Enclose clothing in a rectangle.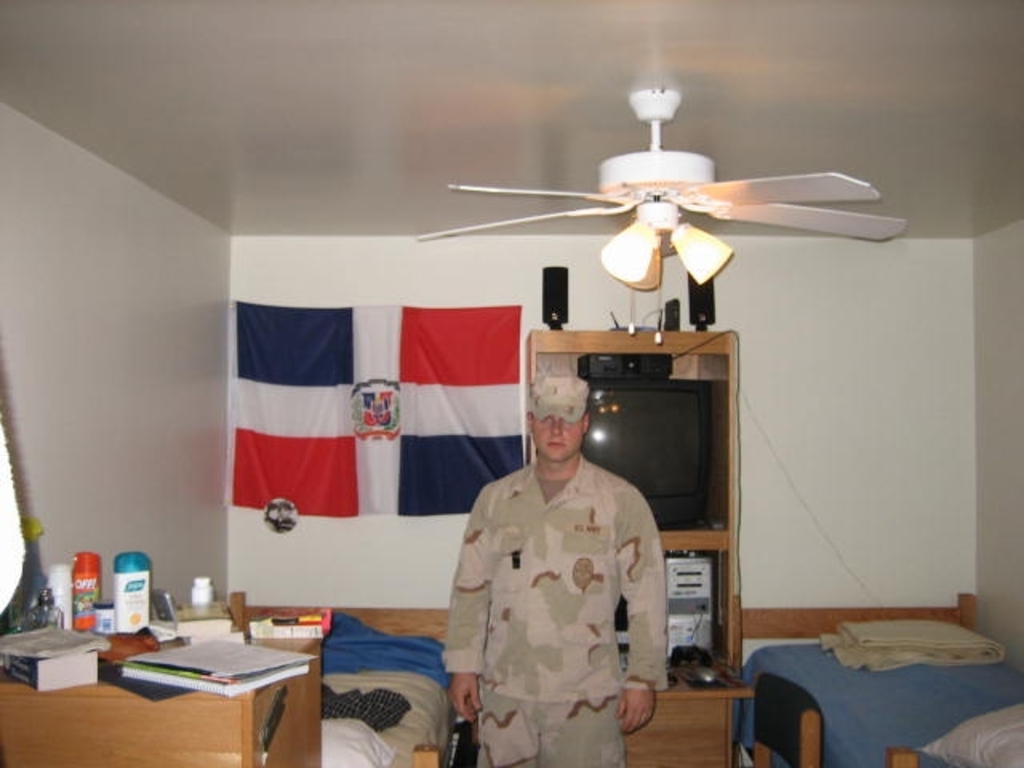
(517,363,611,426).
